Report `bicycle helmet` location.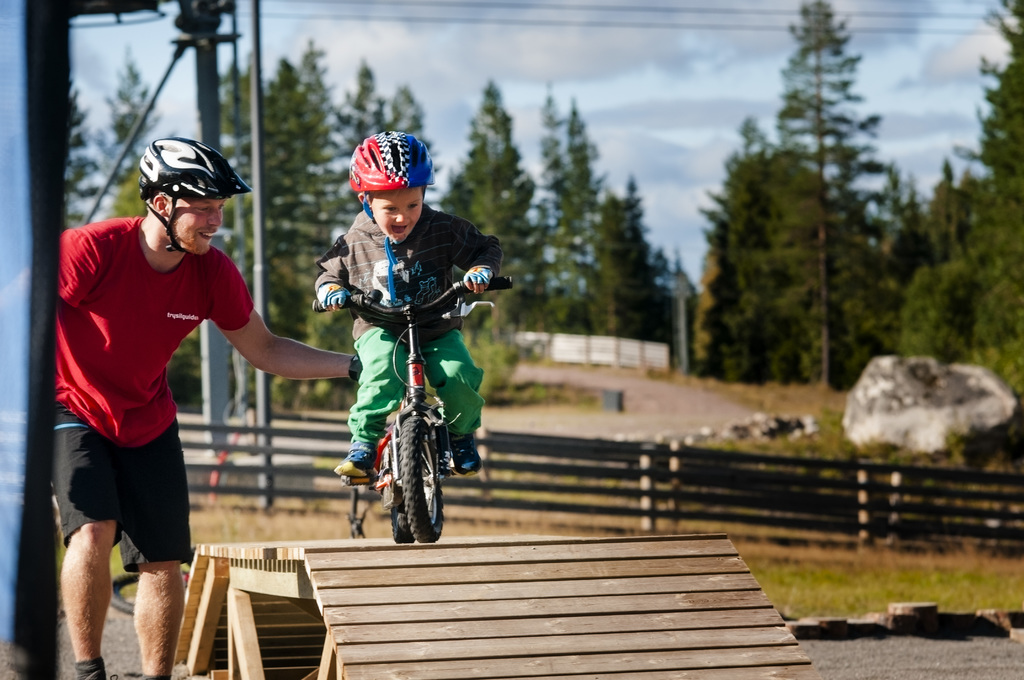
Report: region(351, 134, 434, 298).
